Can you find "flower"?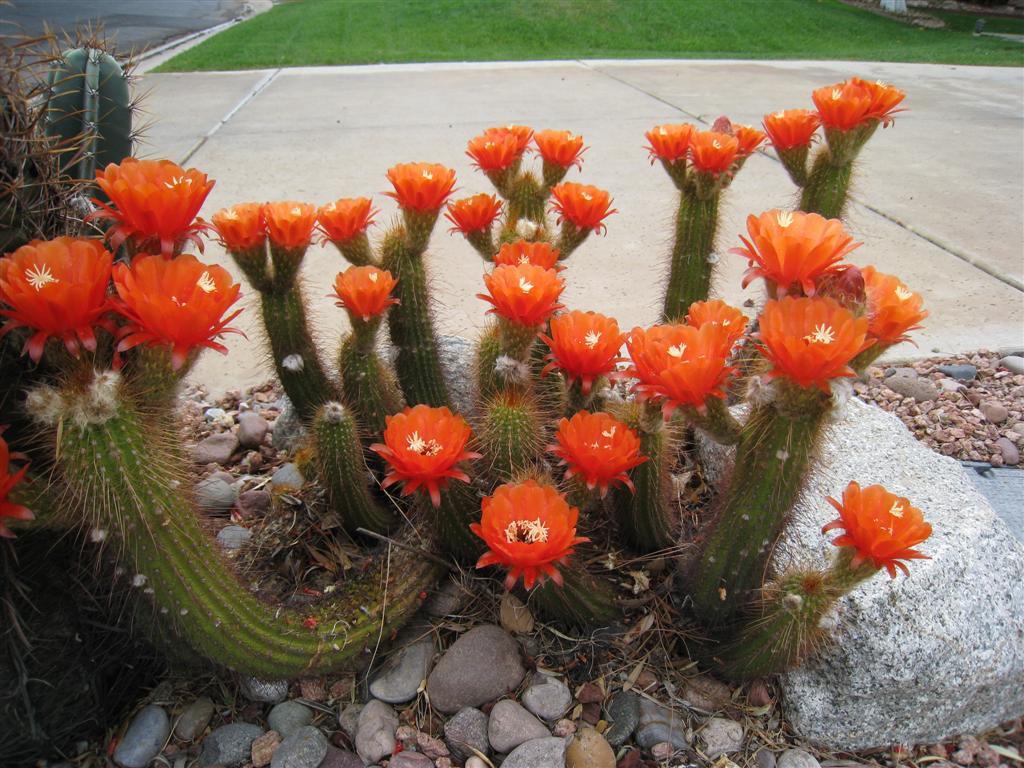
Yes, bounding box: box=[547, 181, 613, 233].
